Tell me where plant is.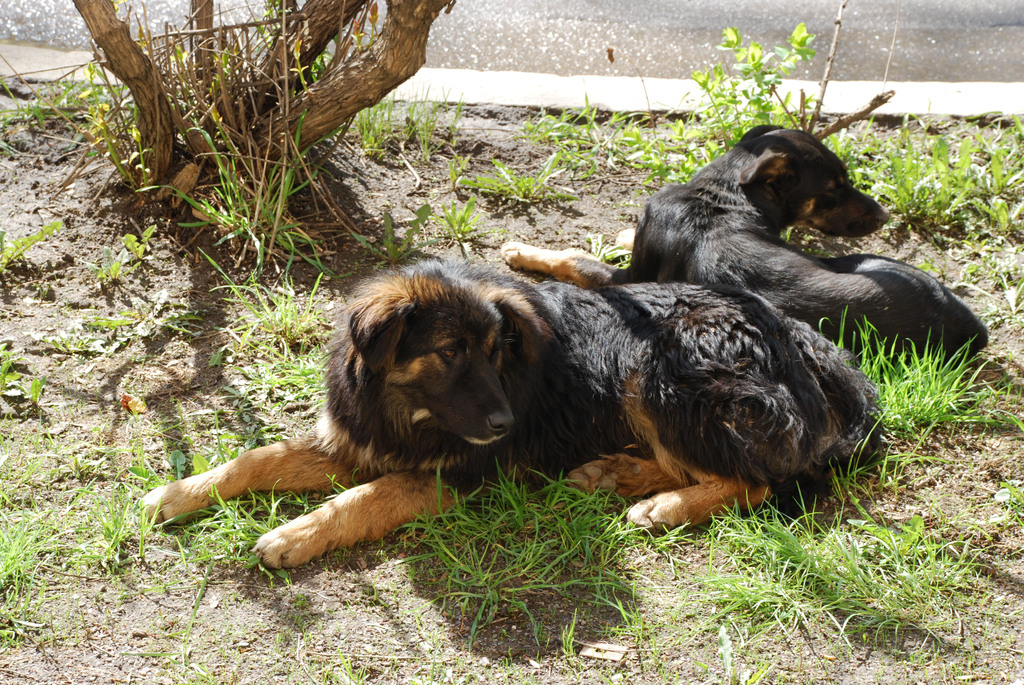
plant is at 8:423:89:451.
